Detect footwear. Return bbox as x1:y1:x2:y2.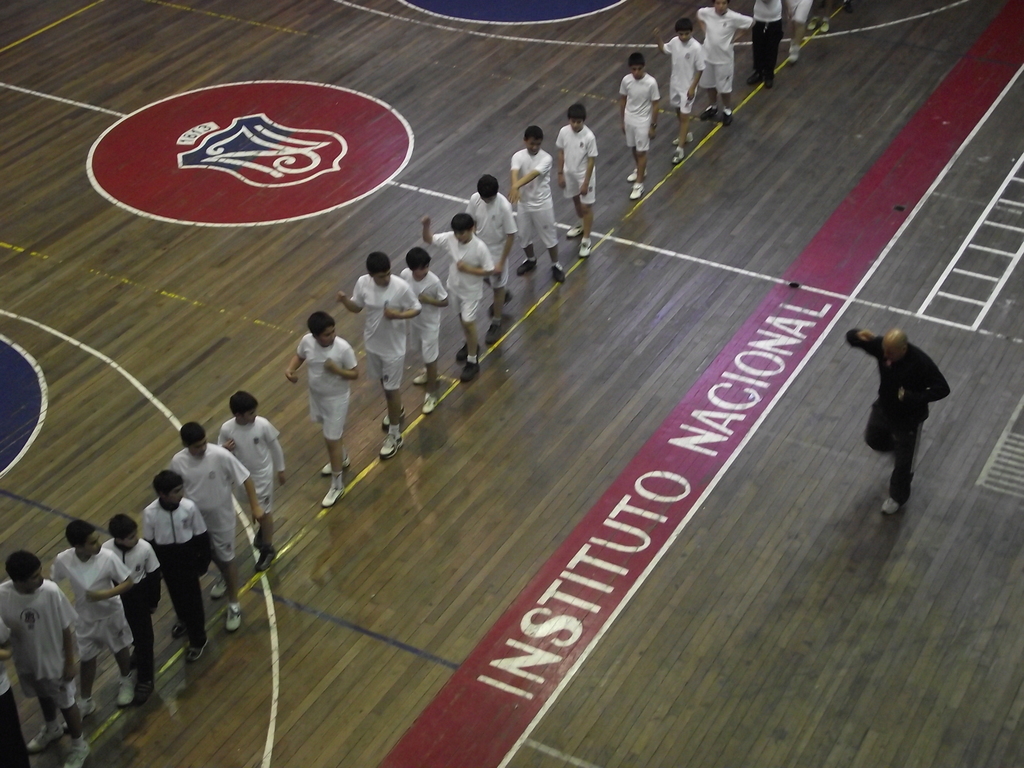
845:2:856:12.
